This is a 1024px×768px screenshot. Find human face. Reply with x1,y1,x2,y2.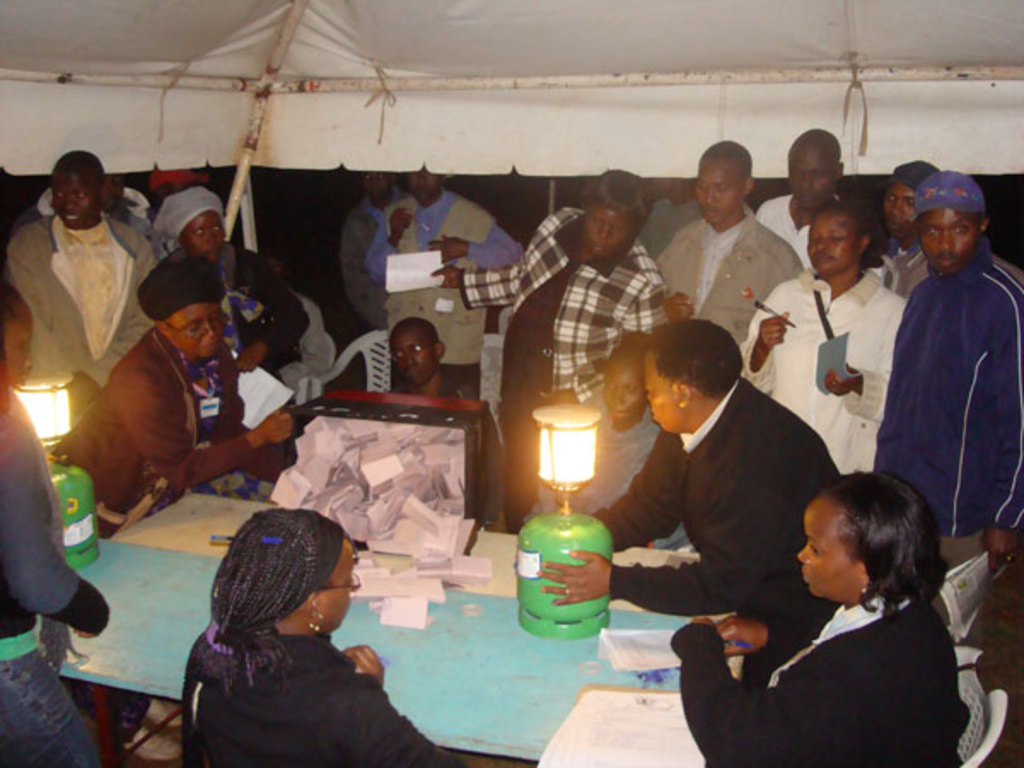
389,328,435,386.
